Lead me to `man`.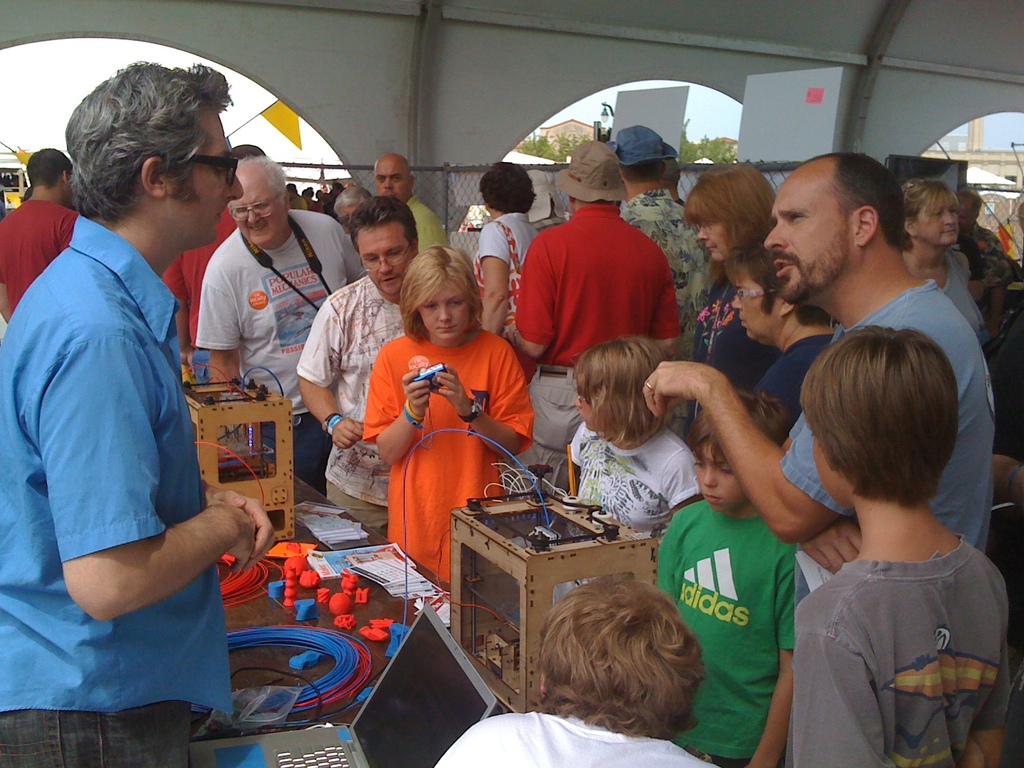
Lead to select_region(621, 125, 712, 427).
